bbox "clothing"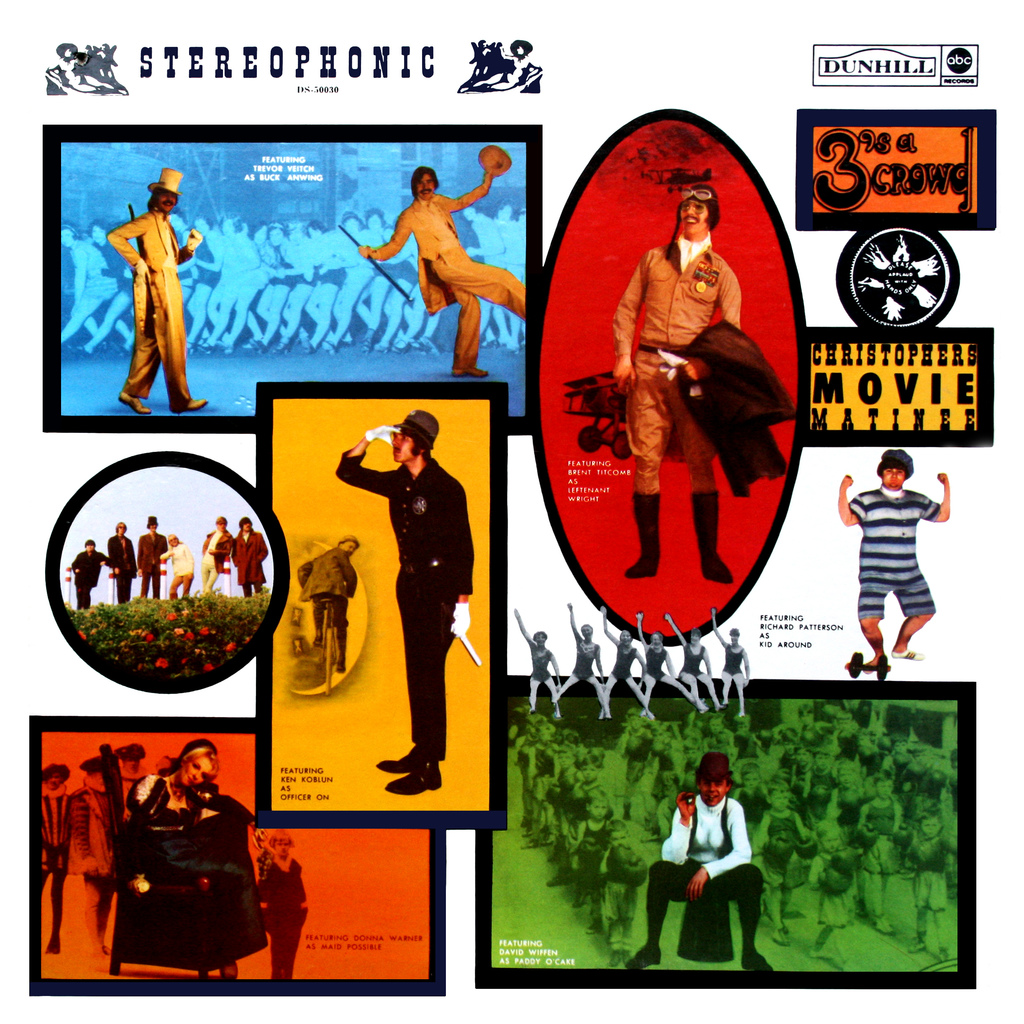
l=572, t=641, r=591, b=682
